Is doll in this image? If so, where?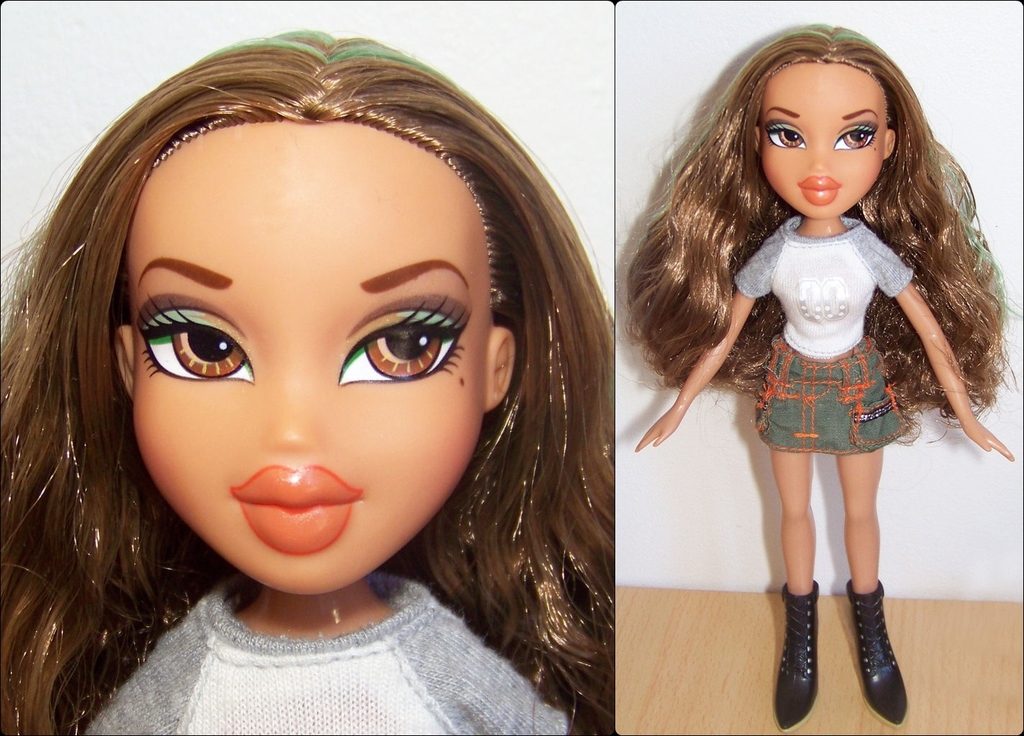
Yes, at 627,27,1017,729.
